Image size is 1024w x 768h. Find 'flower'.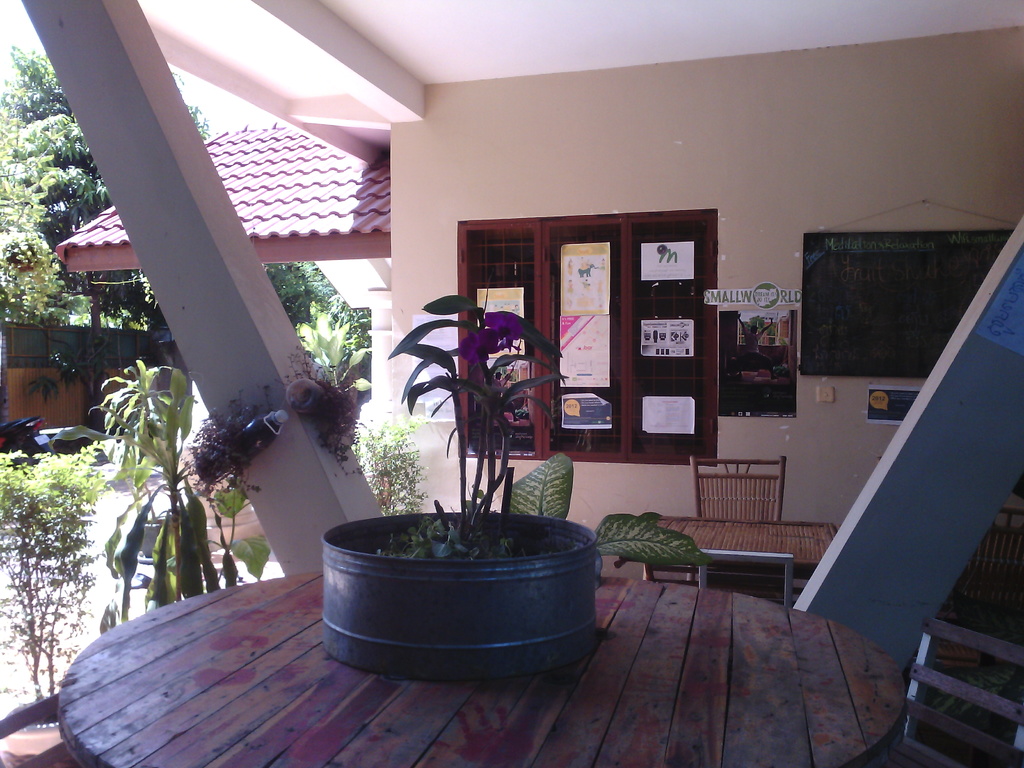
479/310/528/344.
